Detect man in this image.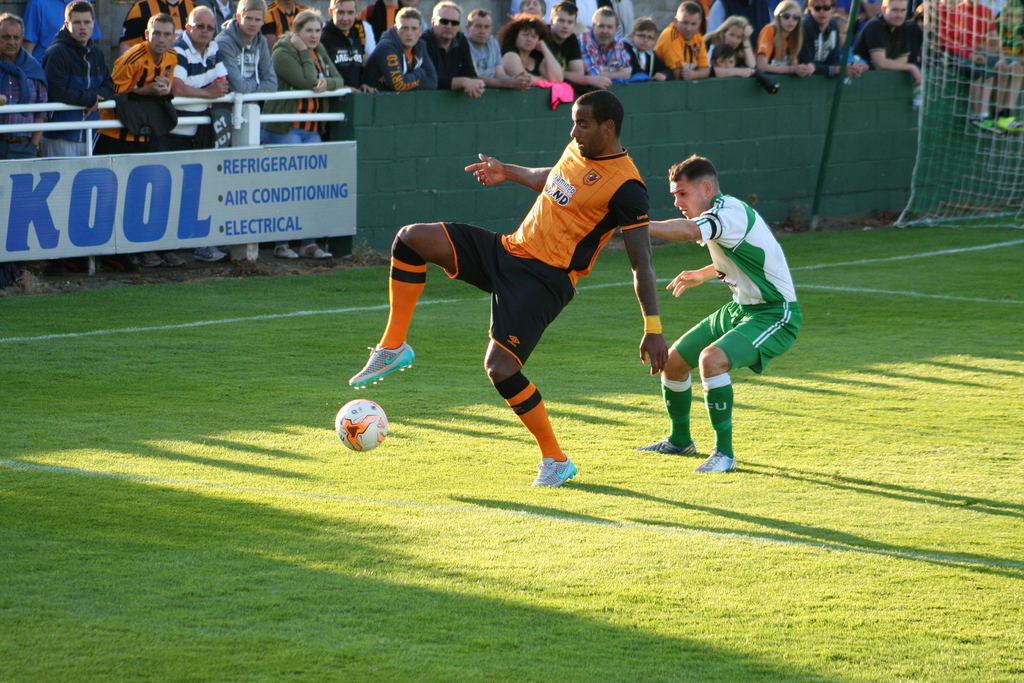
Detection: (left=577, top=1, right=635, bottom=79).
